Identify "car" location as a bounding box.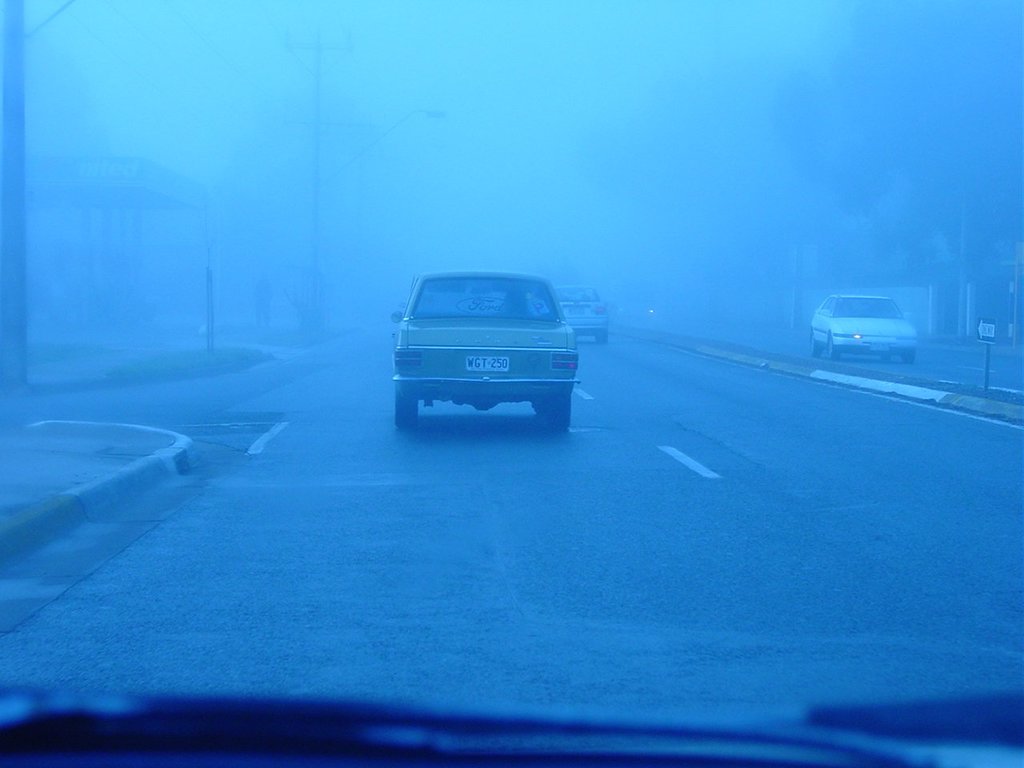
<bbox>556, 282, 611, 342</bbox>.
